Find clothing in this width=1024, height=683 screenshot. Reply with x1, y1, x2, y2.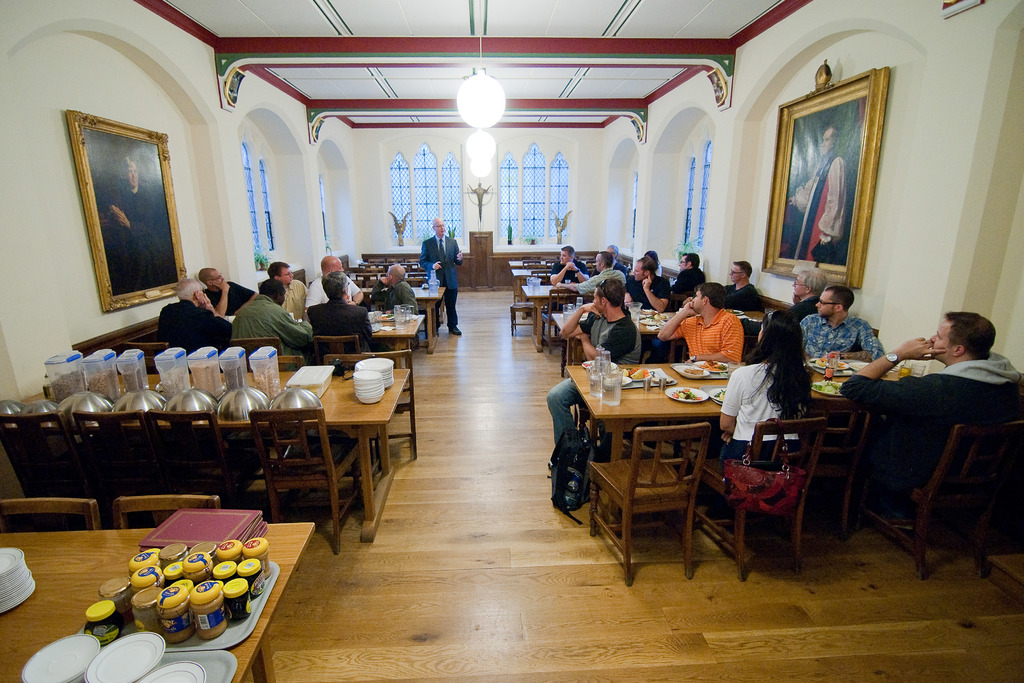
796, 152, 844, 262.
